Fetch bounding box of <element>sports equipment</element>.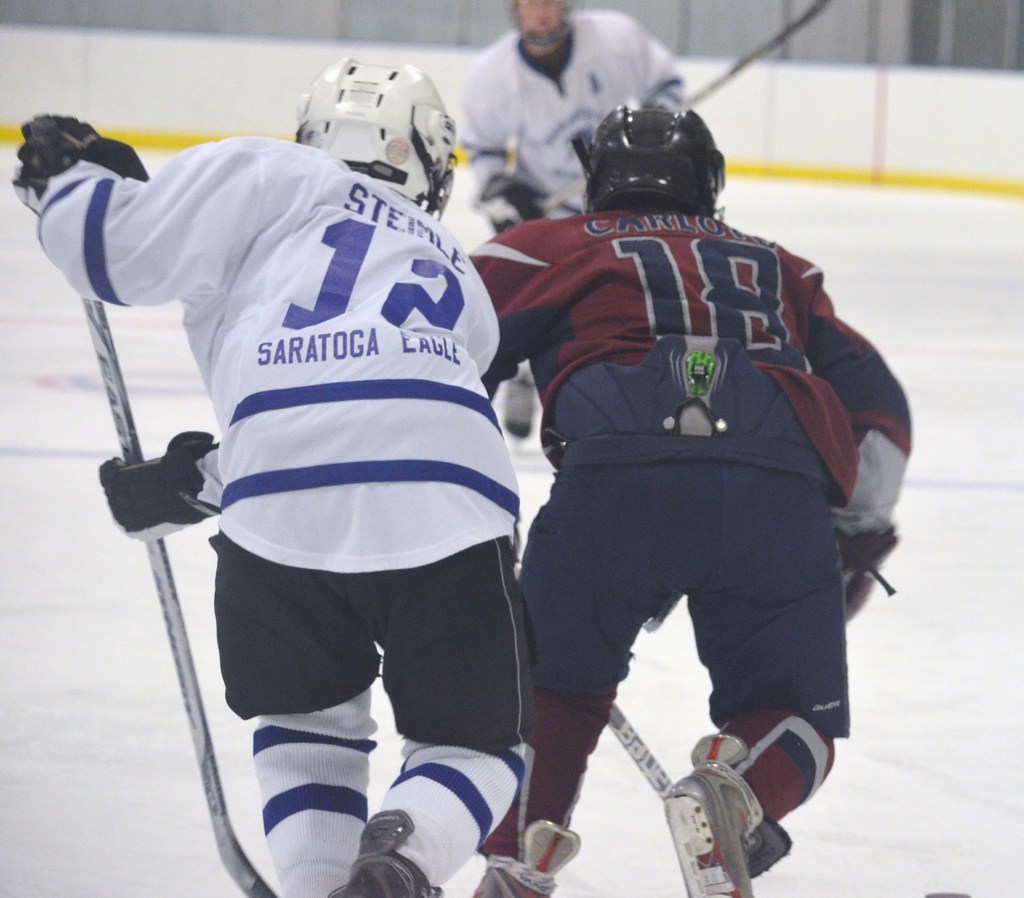
Bbox: [327,815,443,897].
